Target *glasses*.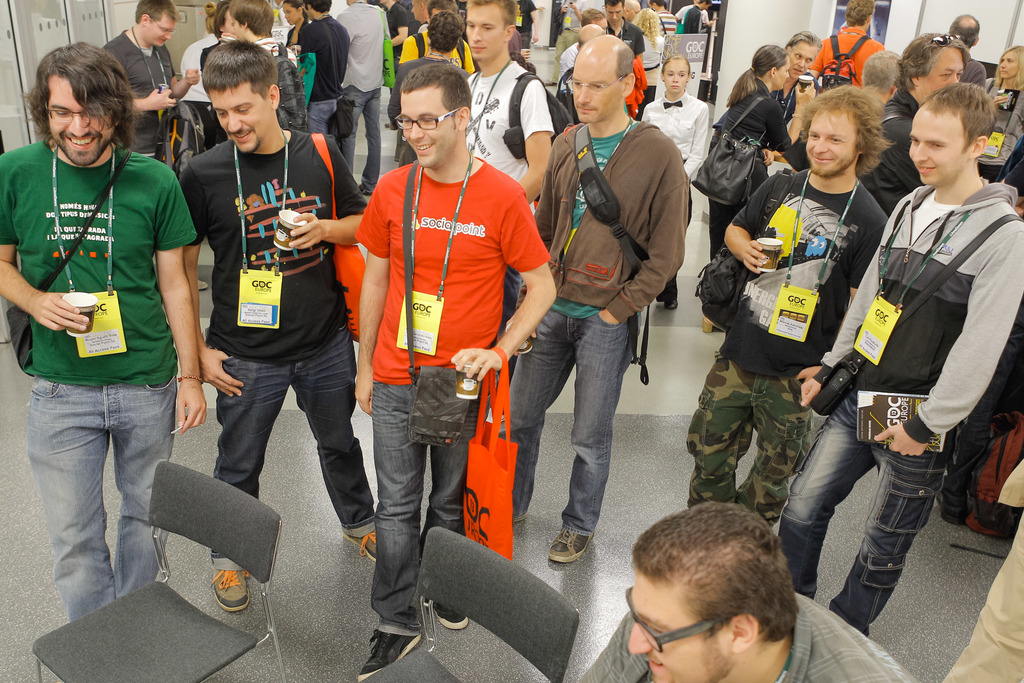
Target region: pyautogui.locateOnScreen(566, 73, 627, 93).
